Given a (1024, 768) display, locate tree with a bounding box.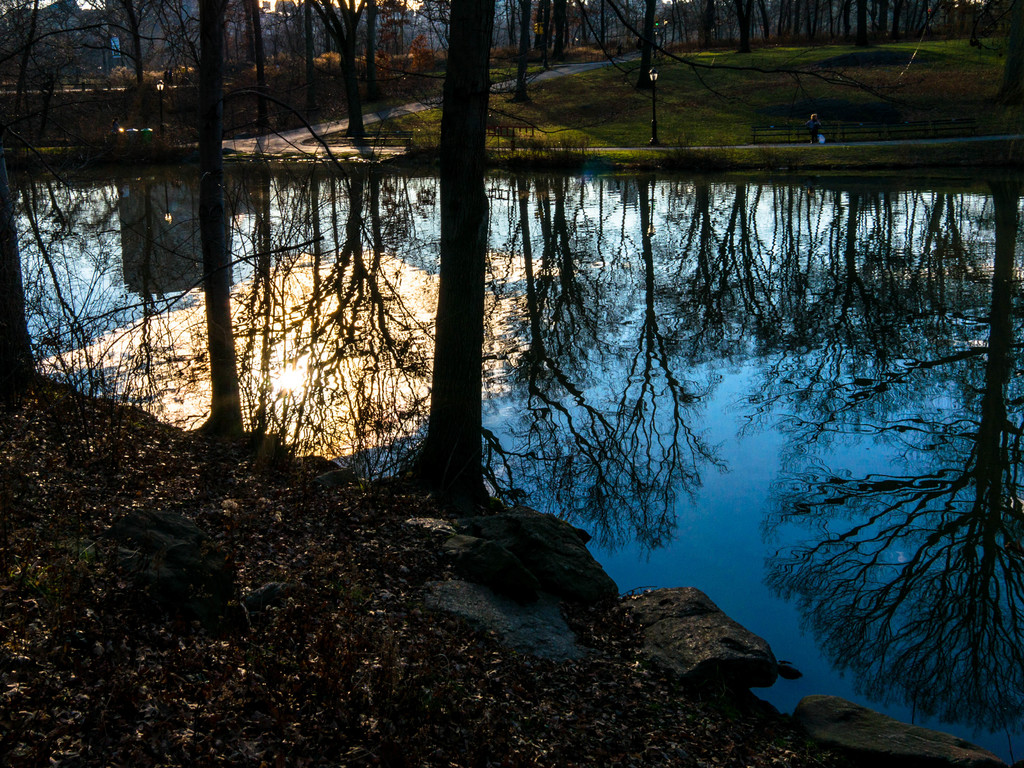
Located: (388,0,495,511).
